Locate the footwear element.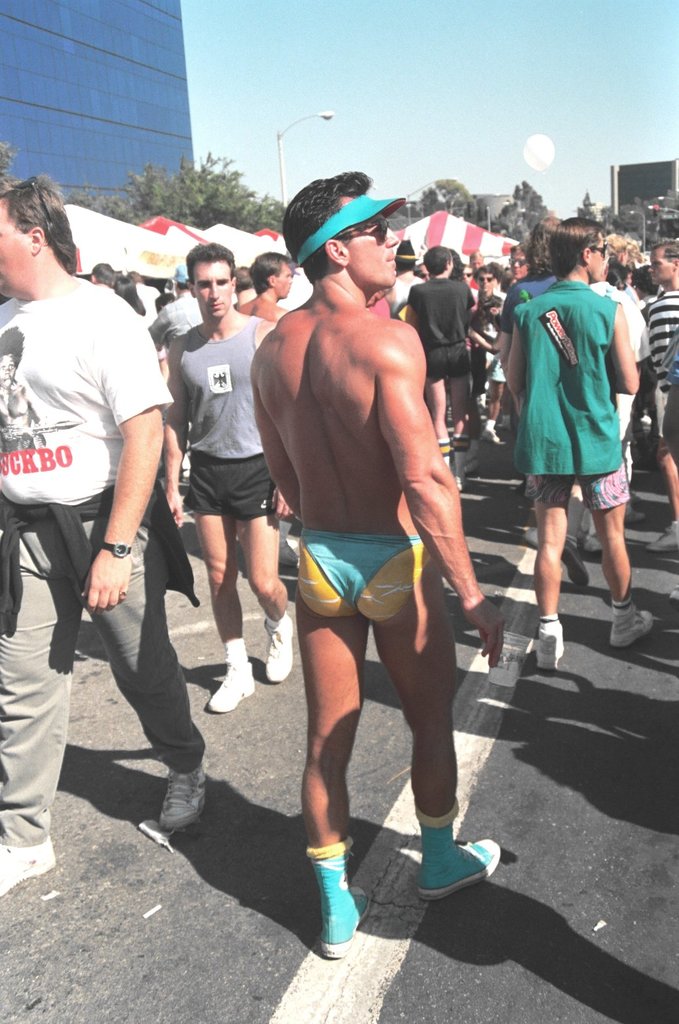
Element bbox: {"left": 527, "top": 528, "right": 541, "bottom": 547}.
